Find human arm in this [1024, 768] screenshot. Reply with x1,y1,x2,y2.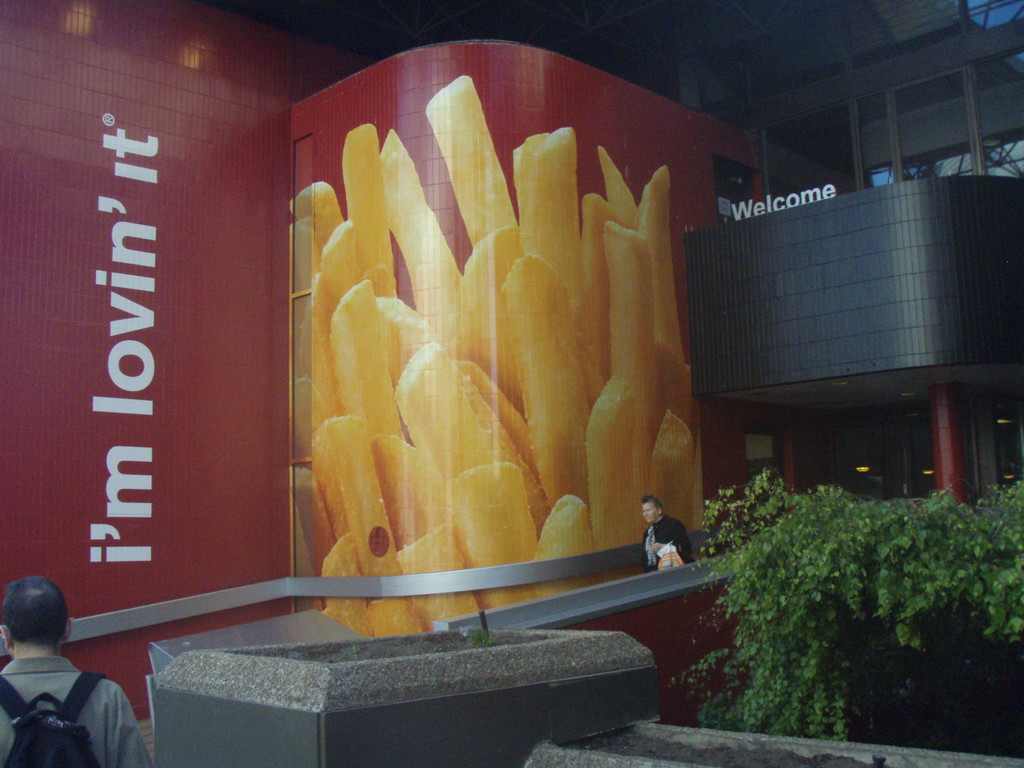
650,515,694,556.
